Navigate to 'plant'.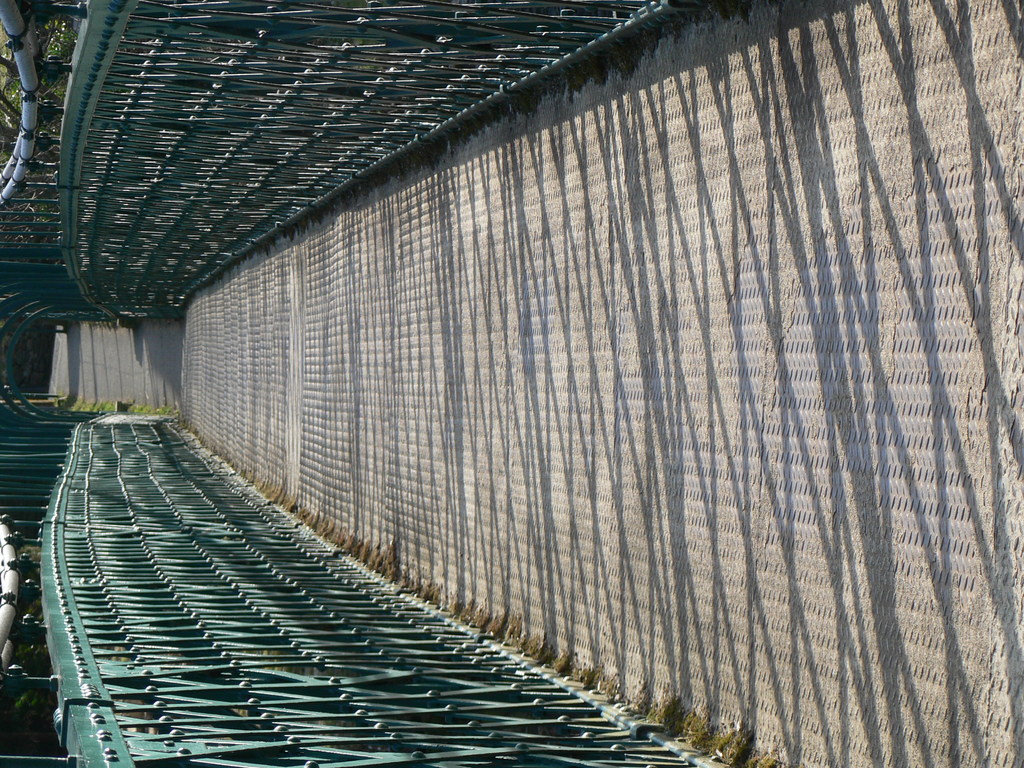
Navigation target: [left=458, top=601, right=486, bottom=630].
